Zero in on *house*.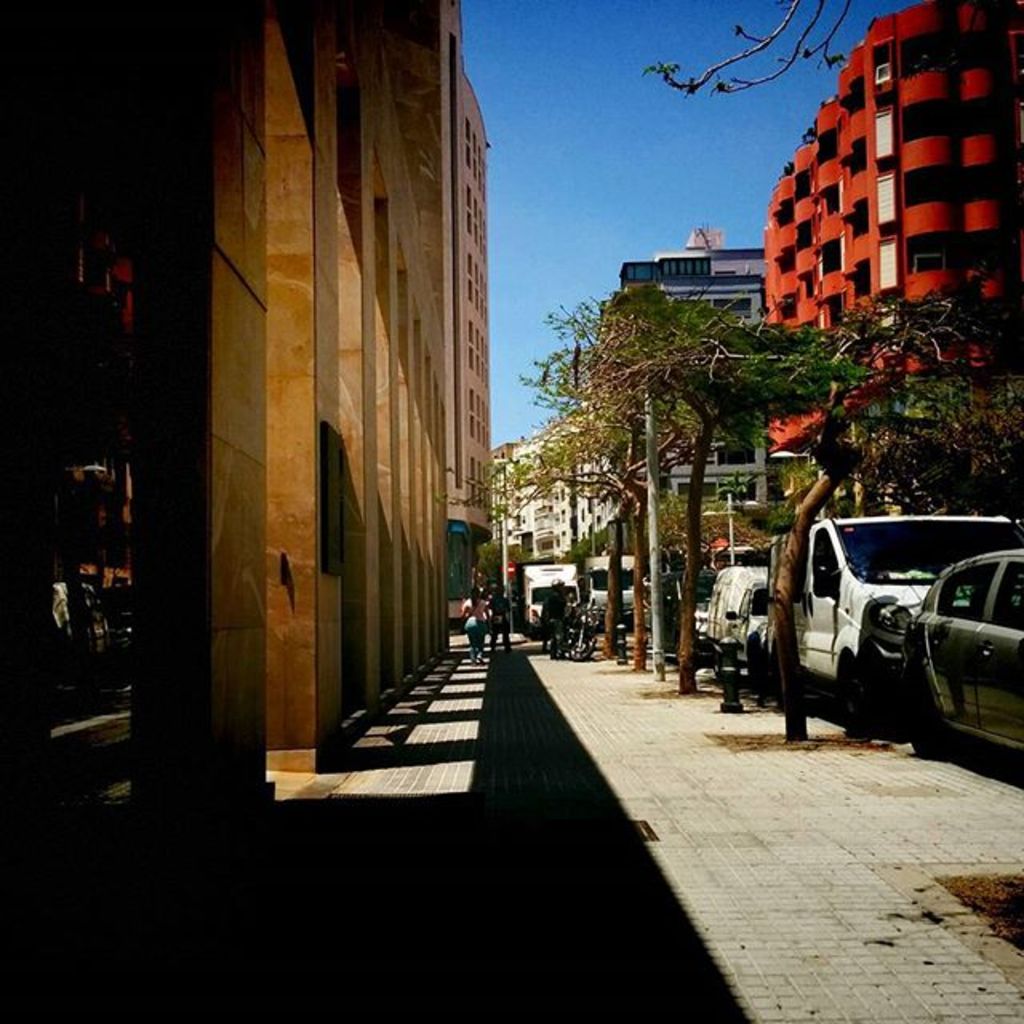
Zeroed in: (left=618, top=219, right=763, bottom=504).
